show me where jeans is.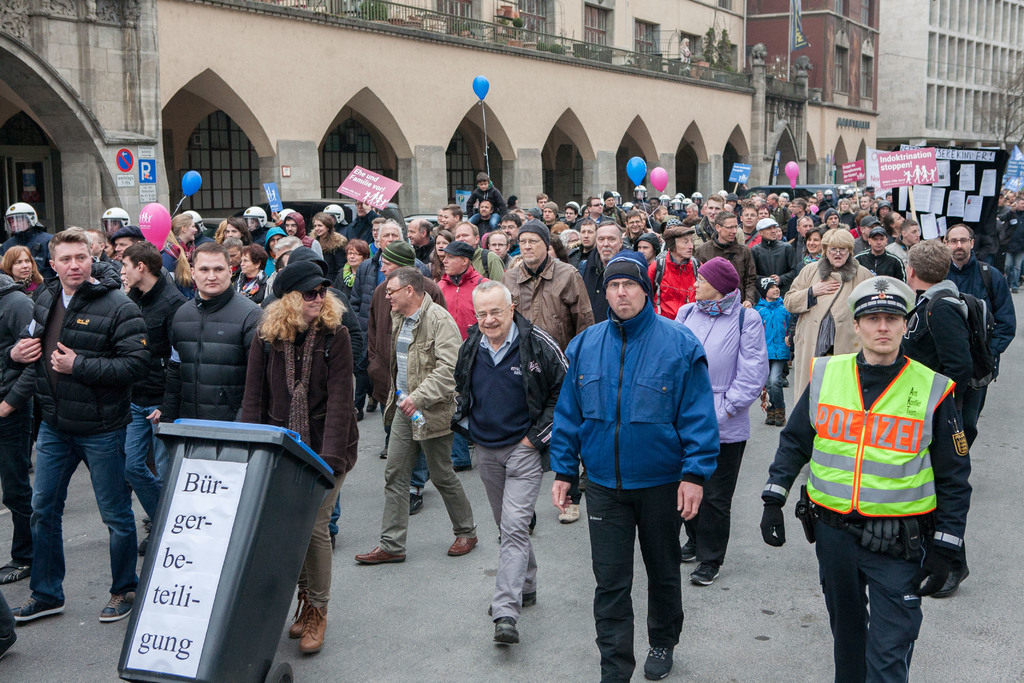
jeans is at locate(127, 399, 172, 526).
